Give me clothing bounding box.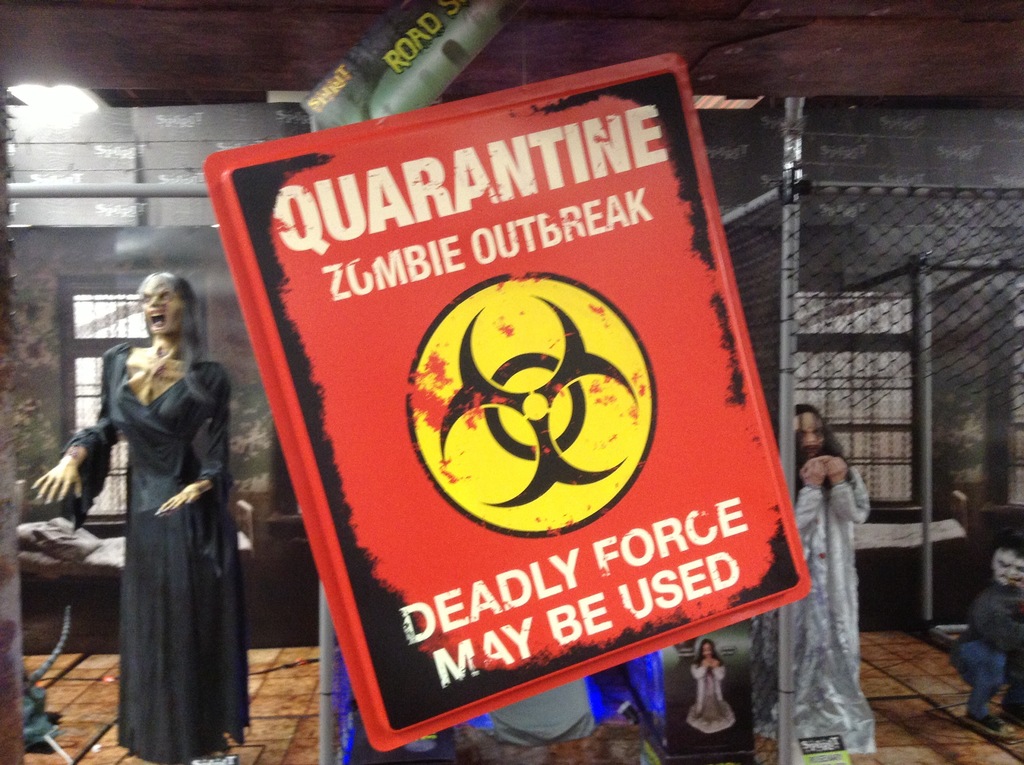
box(72, 303, 235, 730).
